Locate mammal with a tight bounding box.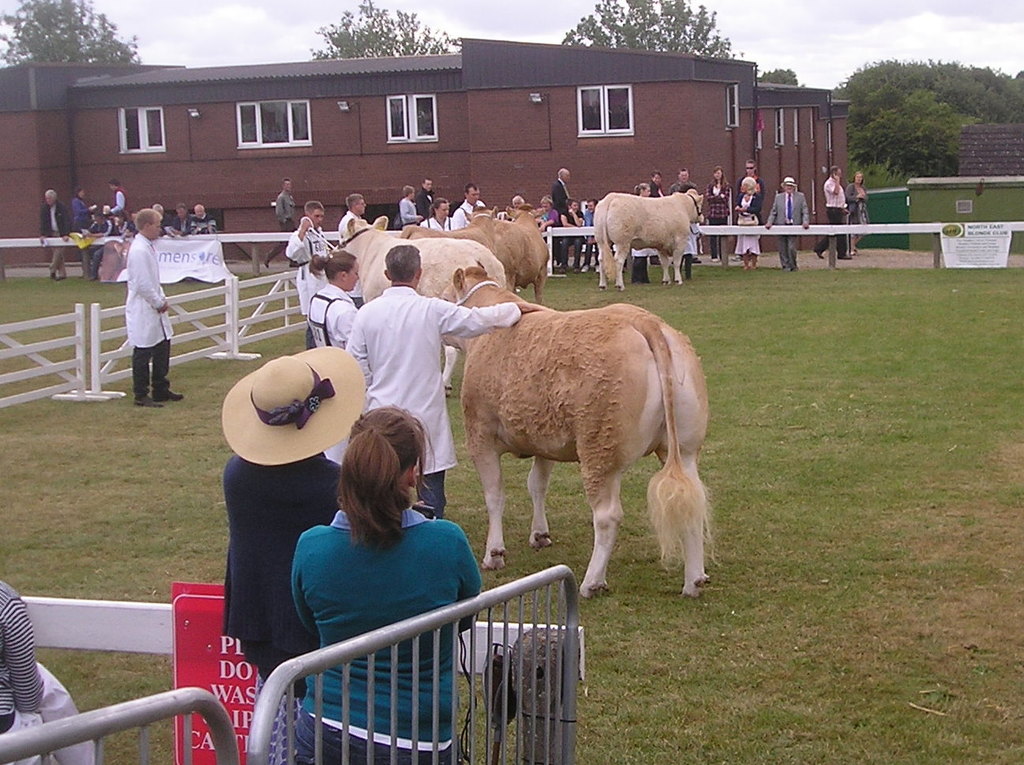
crop(703, 166, 734, 261).
